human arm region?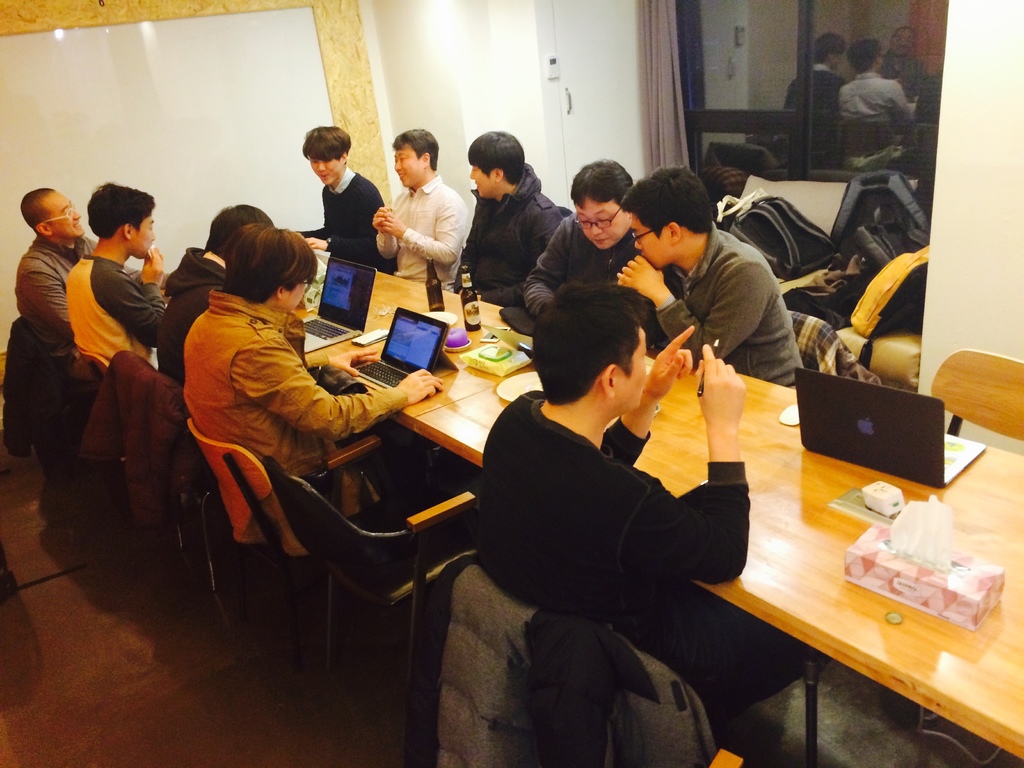
left=298, top=179, right=378, bottom=249
